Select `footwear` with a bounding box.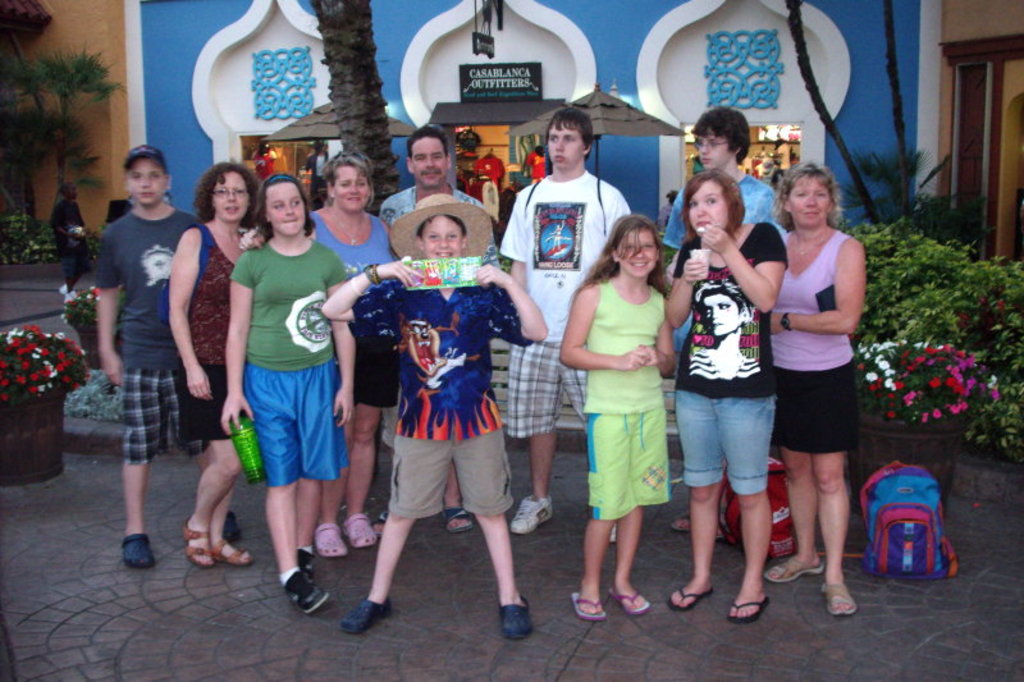
detection(340, 598, 389, 635).
